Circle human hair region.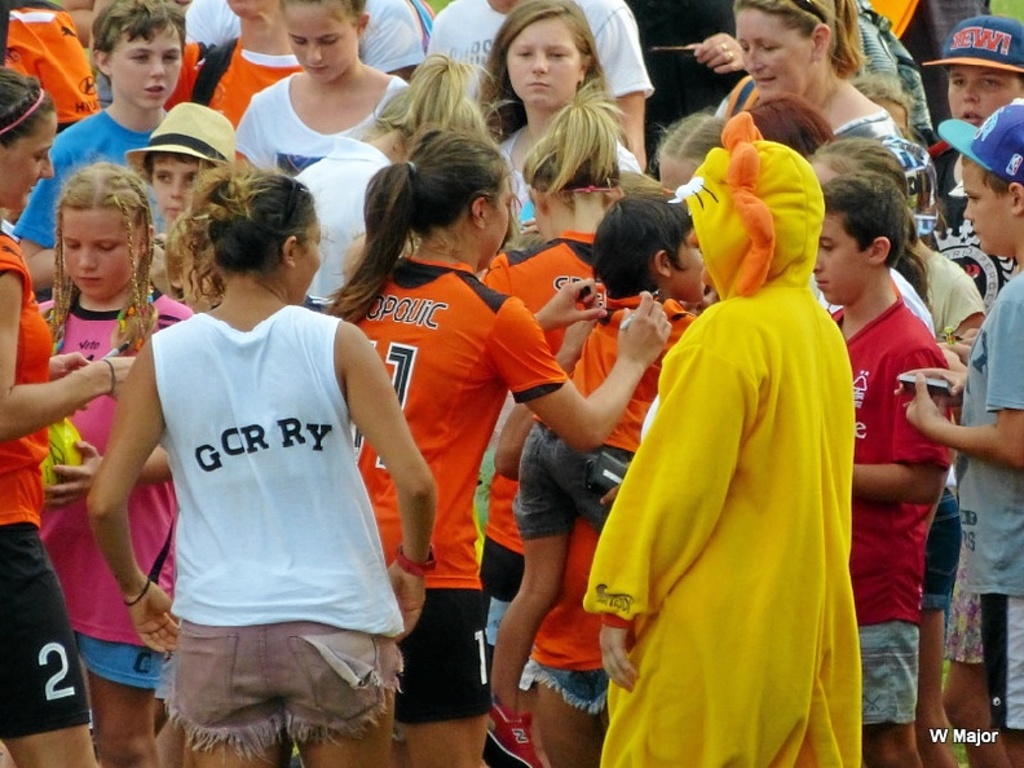
Region: (left=0, top=70, right=50, bottom=147).
